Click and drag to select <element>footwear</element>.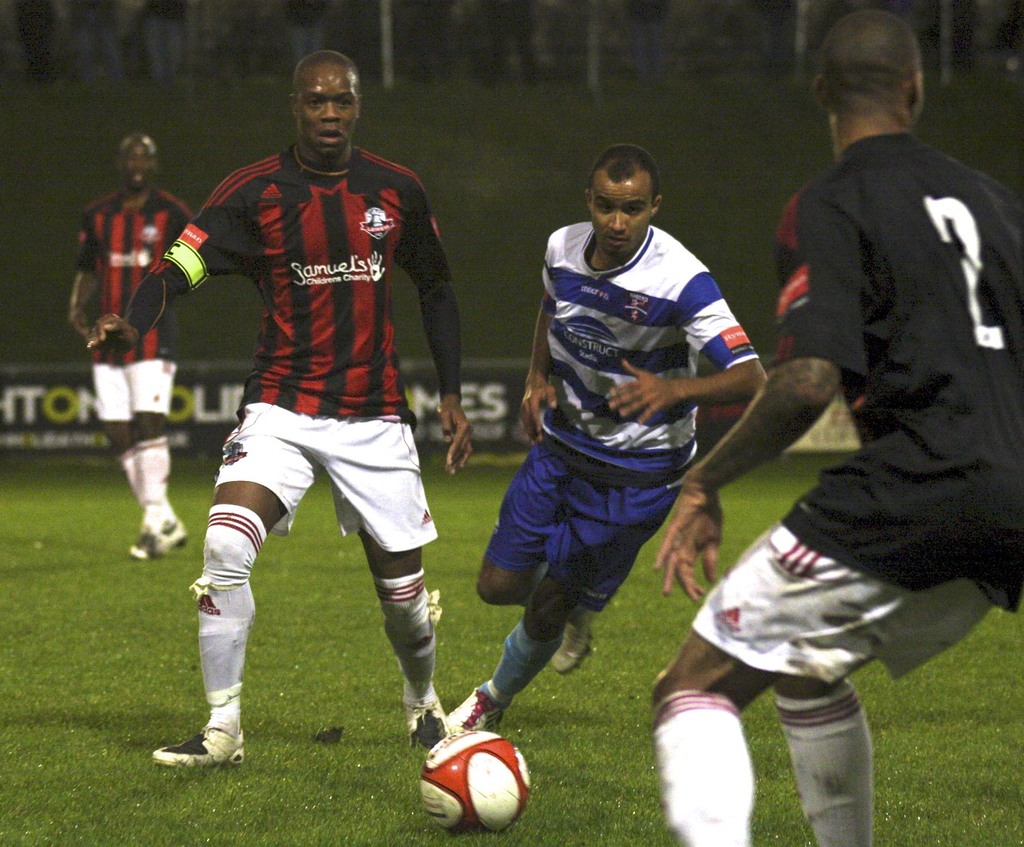
Selection: 145:710:245:764.
